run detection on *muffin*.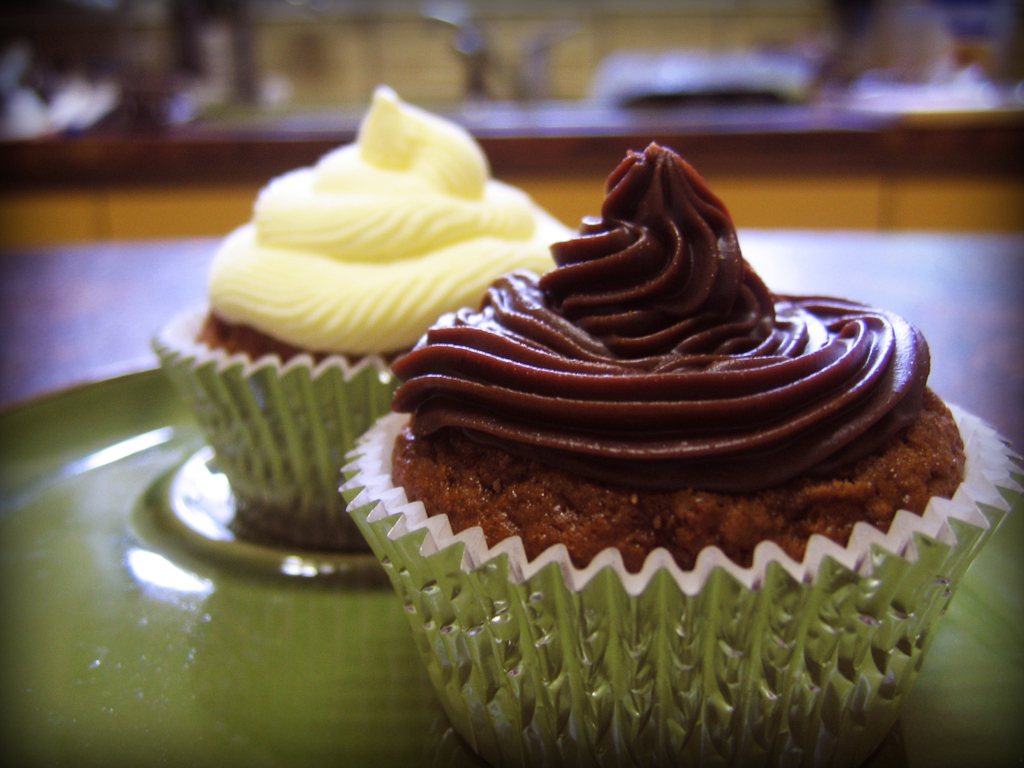
Result: <bbox>153, 87, 580, 549</bbox>.
